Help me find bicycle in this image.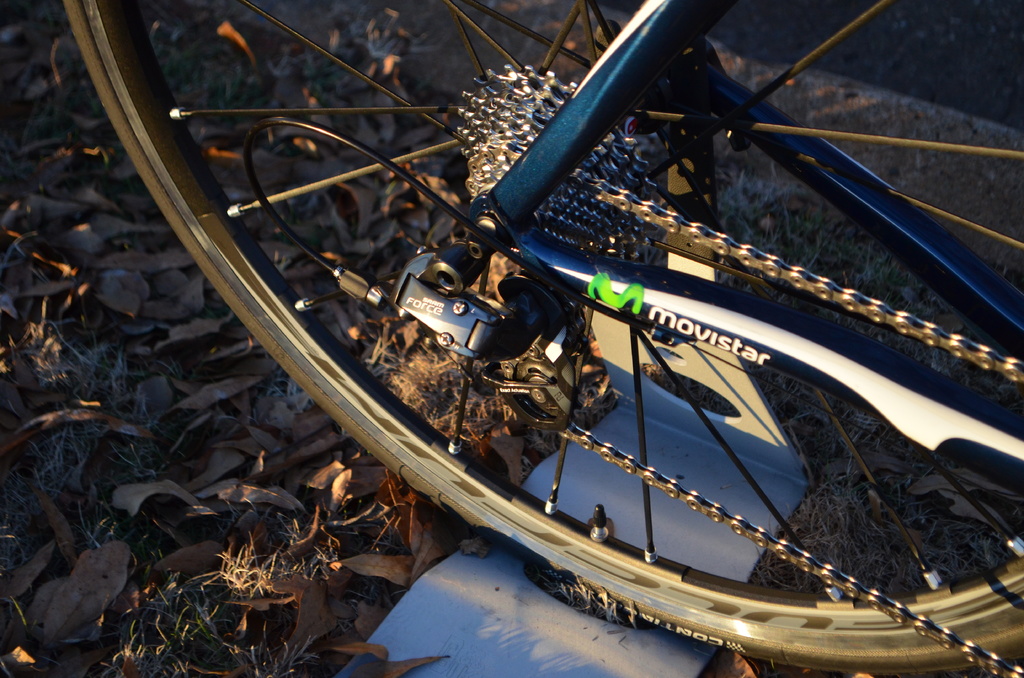
Found it: x1=55 y1=0 x2=1023 y2=677.
